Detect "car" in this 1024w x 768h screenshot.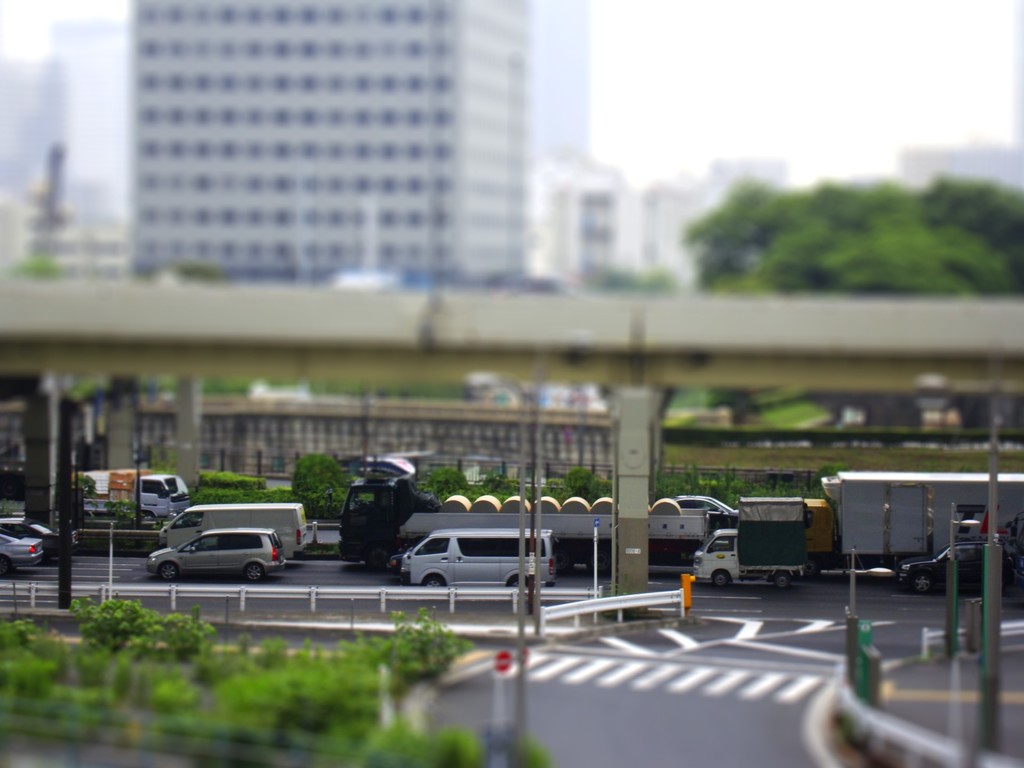
Detection: detection(673, 497, 734, 515).
